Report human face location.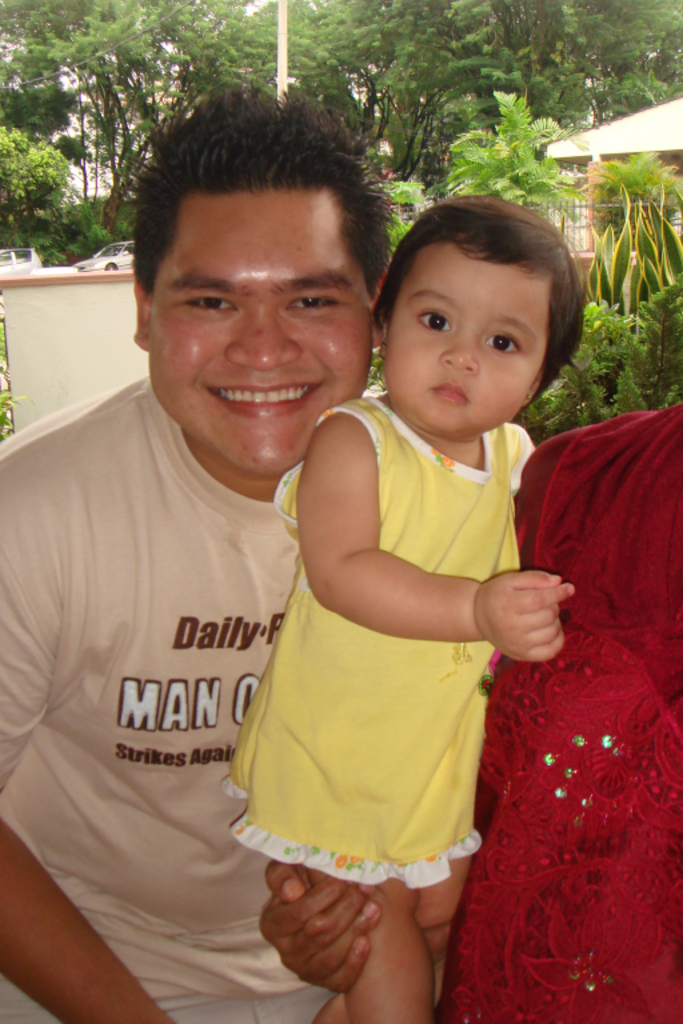
Report: x1=383, y1=237, x2=547, y2=435.
